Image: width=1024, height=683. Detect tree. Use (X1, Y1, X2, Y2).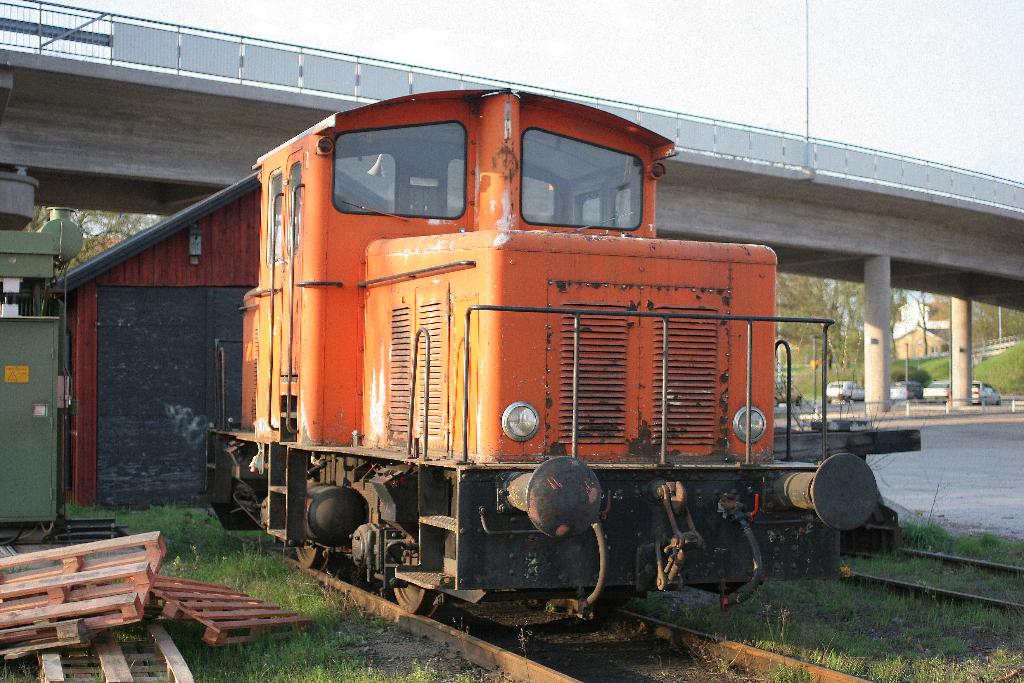
(20, 207, 174, 279).
